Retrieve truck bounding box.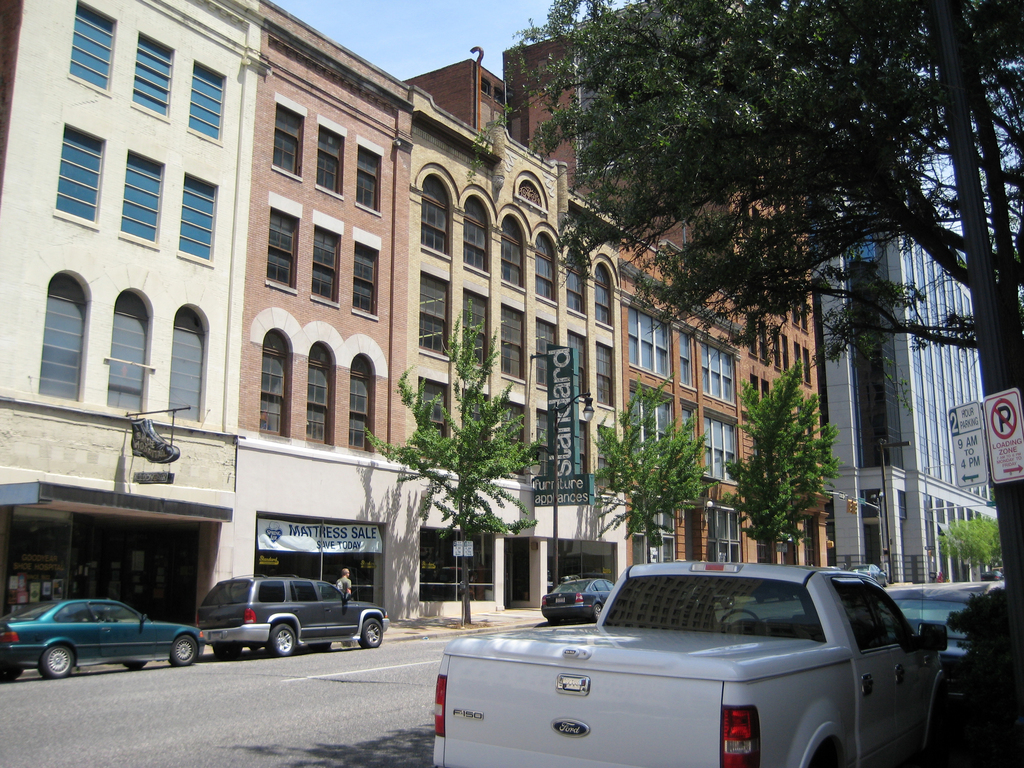
Bounding box: crop(396, 572, 998, 762).
